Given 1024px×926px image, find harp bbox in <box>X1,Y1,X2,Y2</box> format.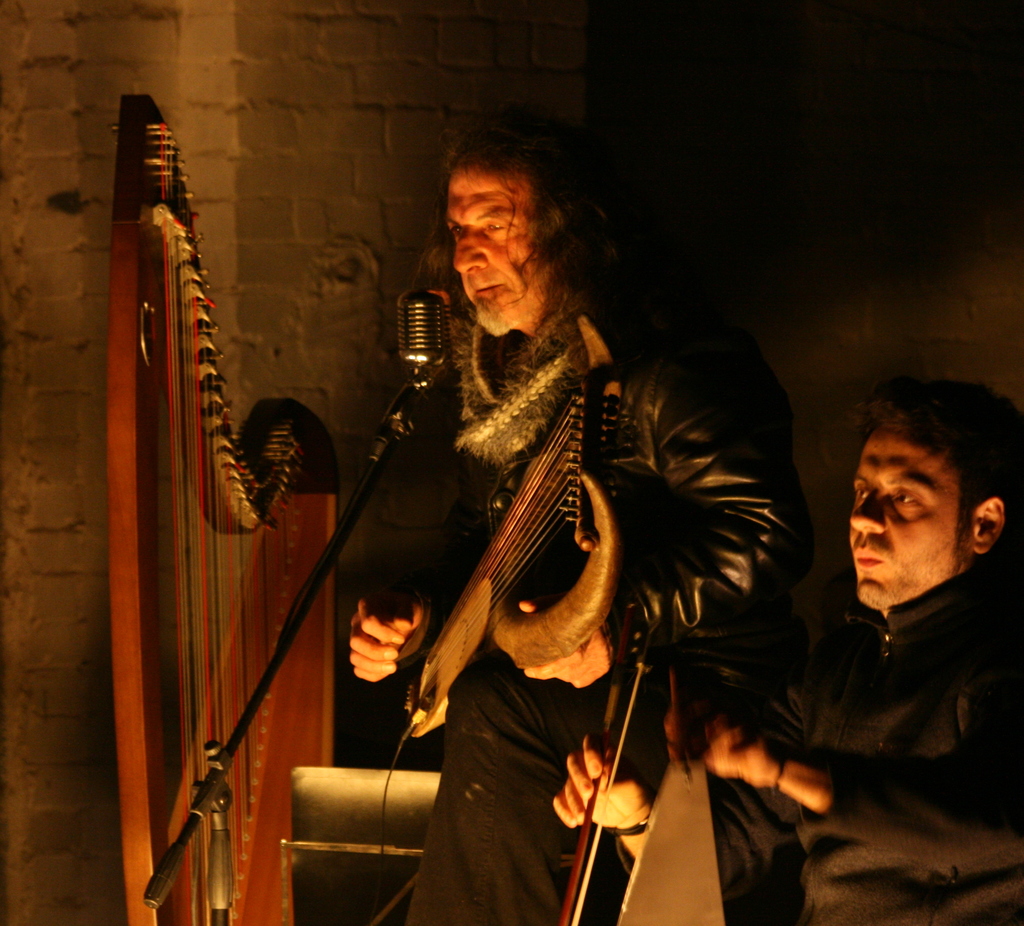
<box>104,92,343,925</box>.
